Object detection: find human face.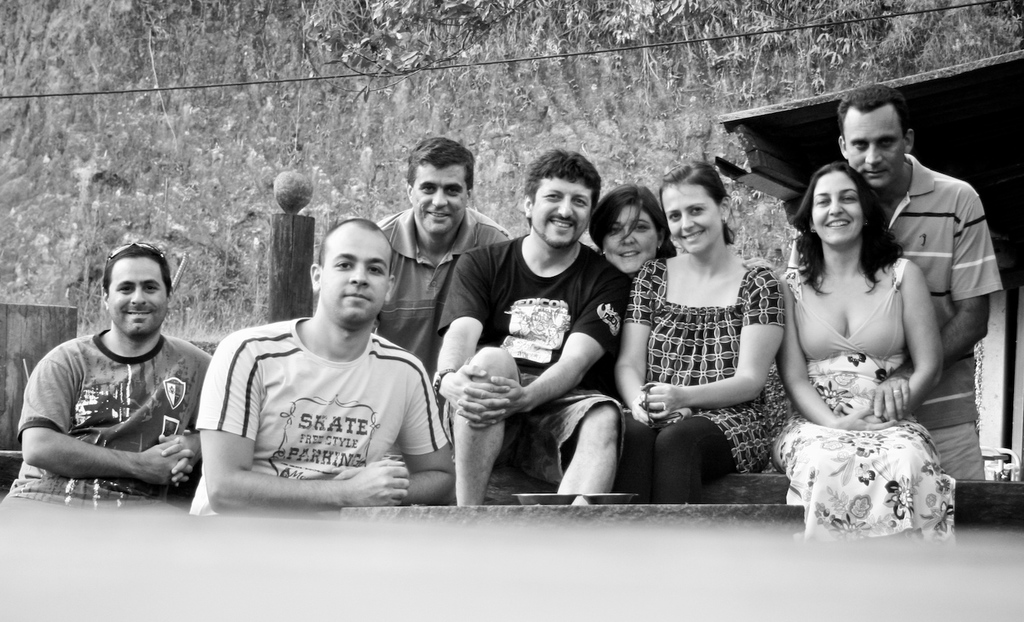
<box>602,206,661,269</box>.
